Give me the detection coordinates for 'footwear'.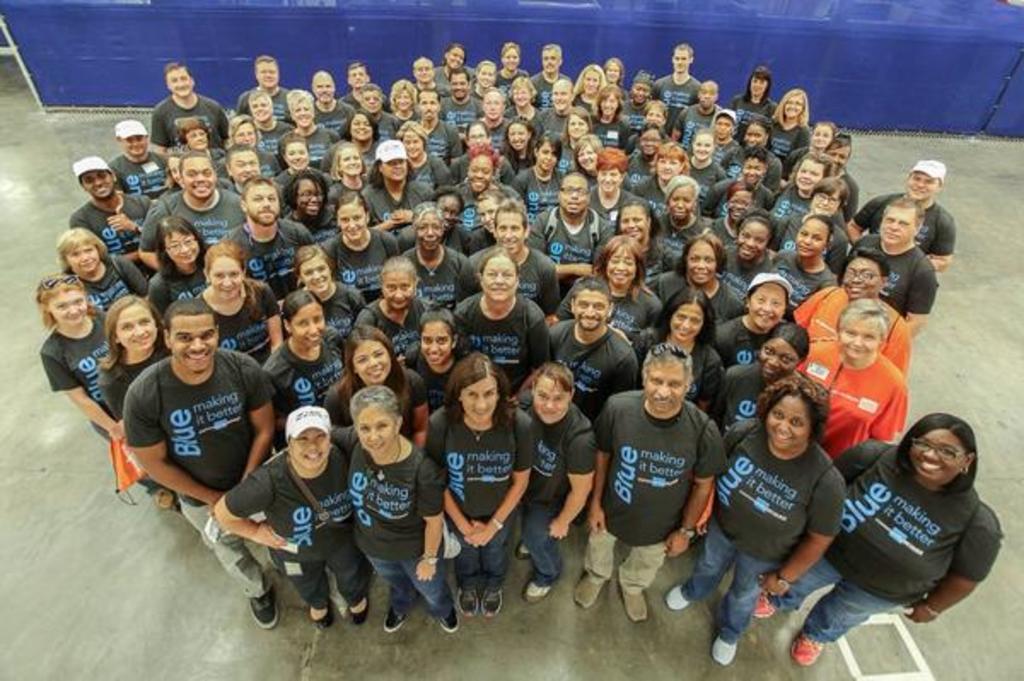
568:572:608:608.
